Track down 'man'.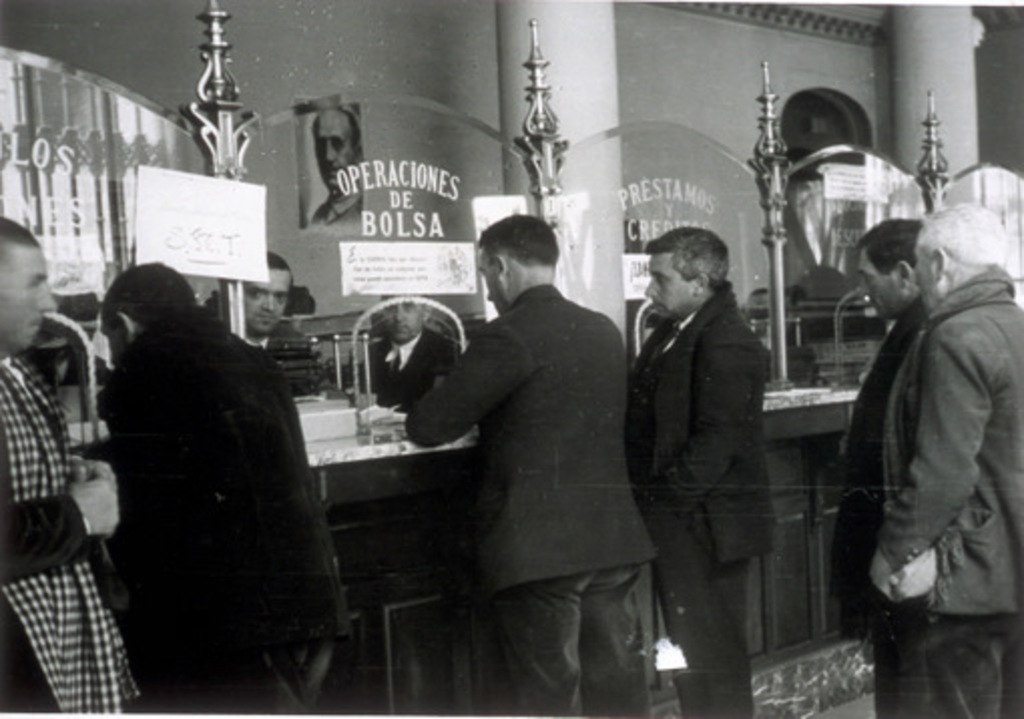
Tracked to 309:104:361:225.
